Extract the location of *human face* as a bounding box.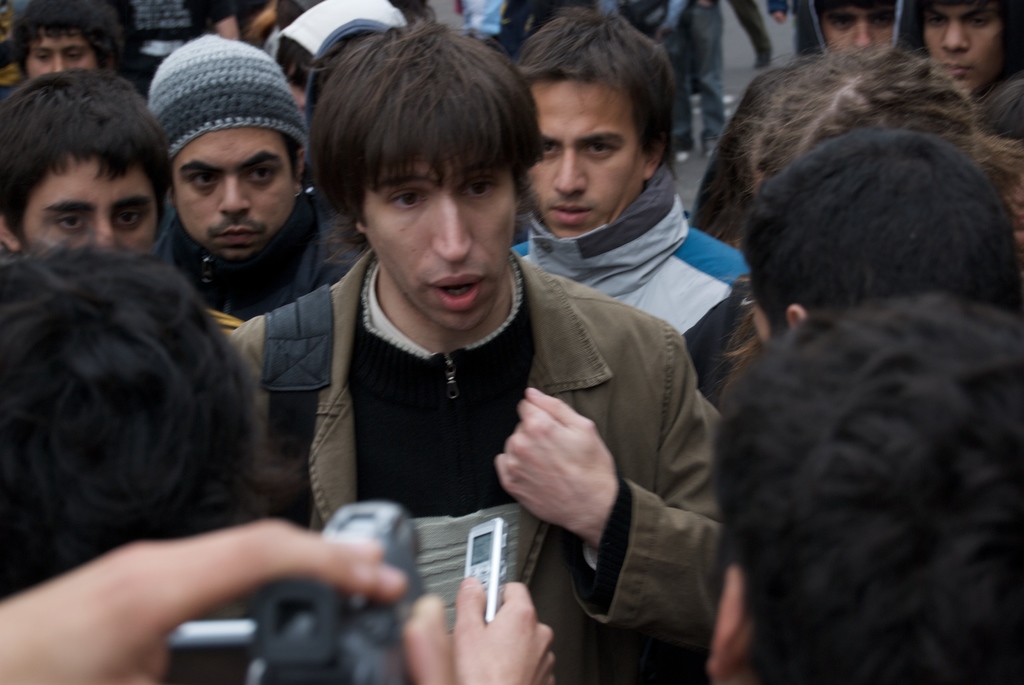
522 79 640 238.
